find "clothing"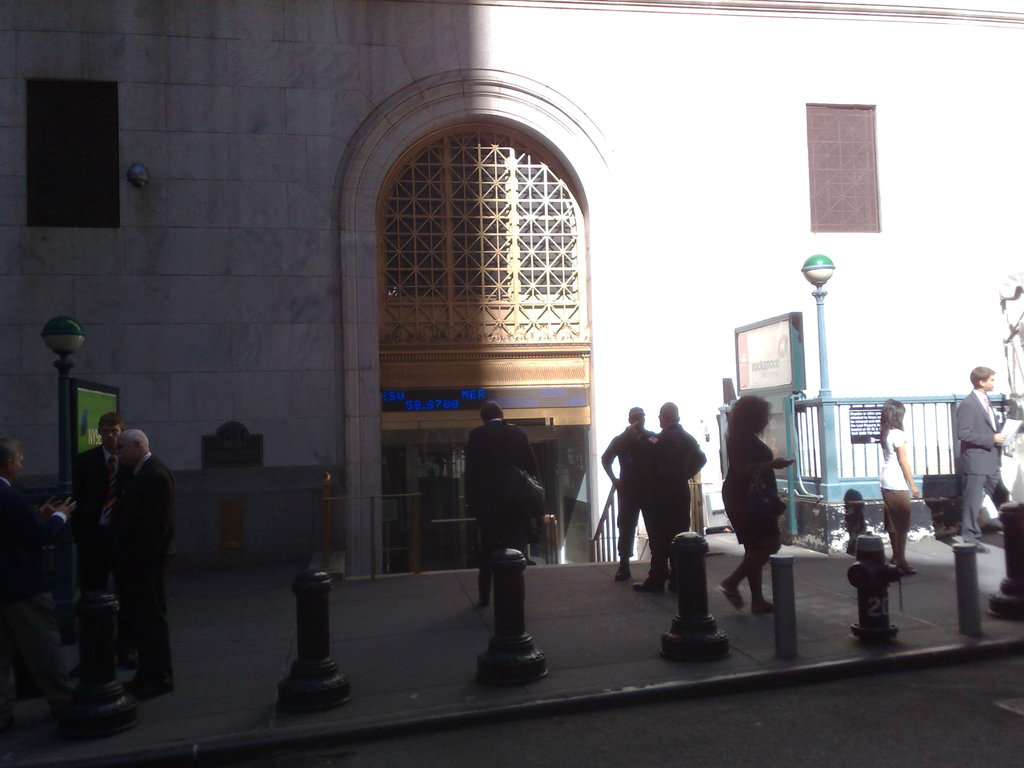
box=[959, 393, 1007, 477]
